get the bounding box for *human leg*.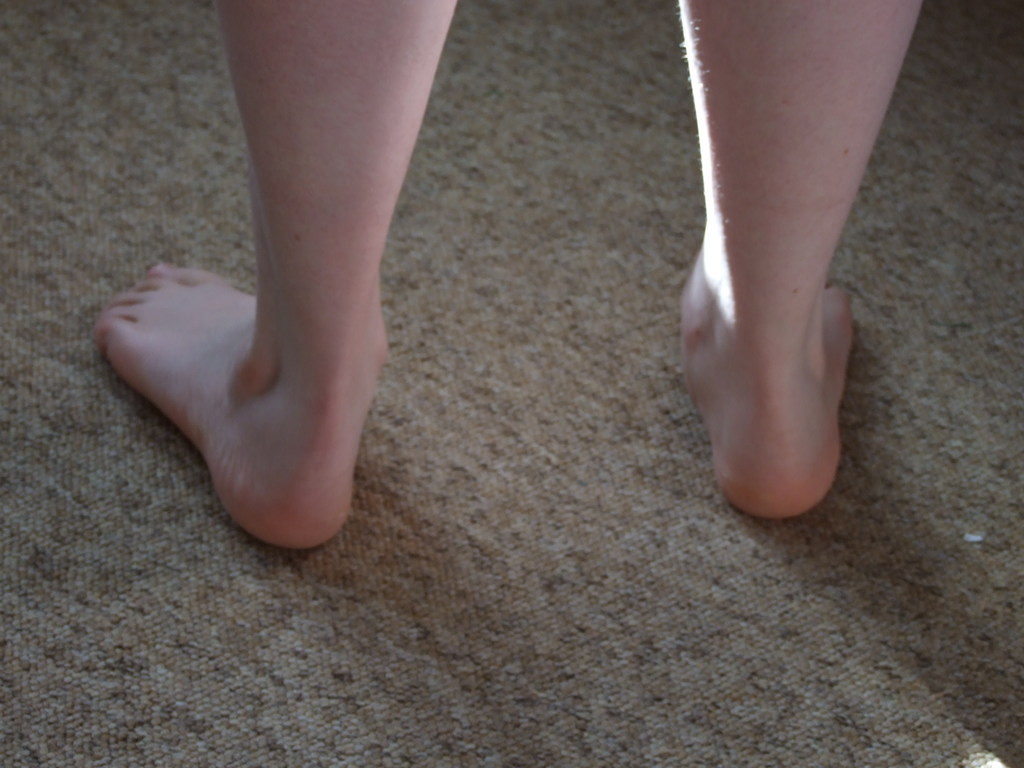
[92, 0, 453, 540].
